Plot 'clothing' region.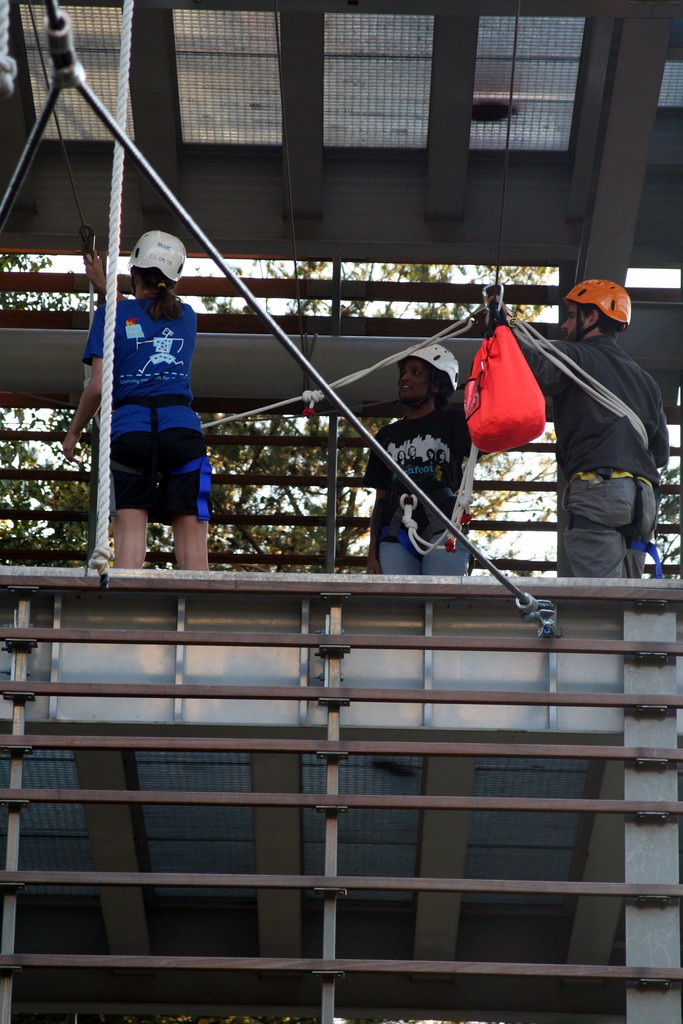
Plotted at crop(437, 458, 446, 481).
